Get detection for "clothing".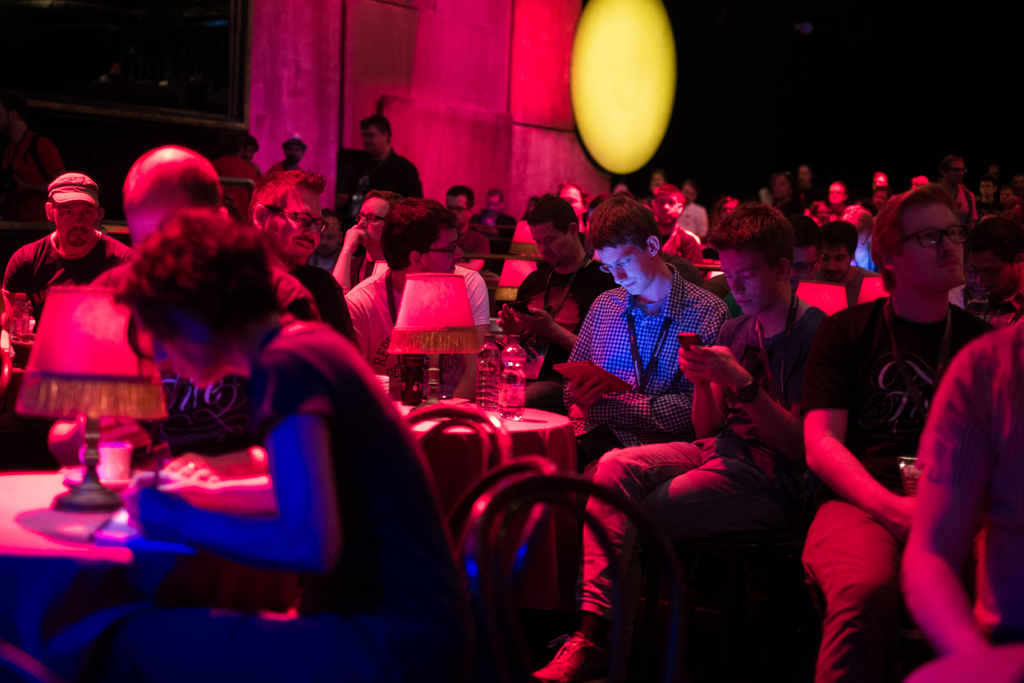
Detection: [46,317,467,682].
